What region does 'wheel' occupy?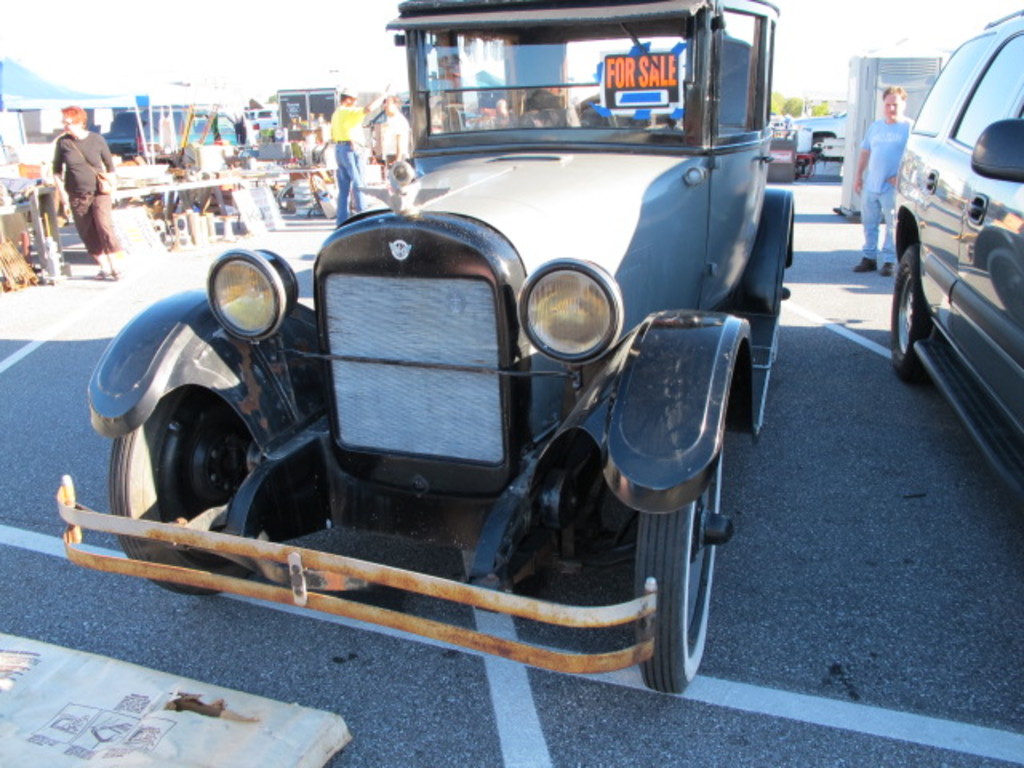
select_region(110, 384, 254, 597).
